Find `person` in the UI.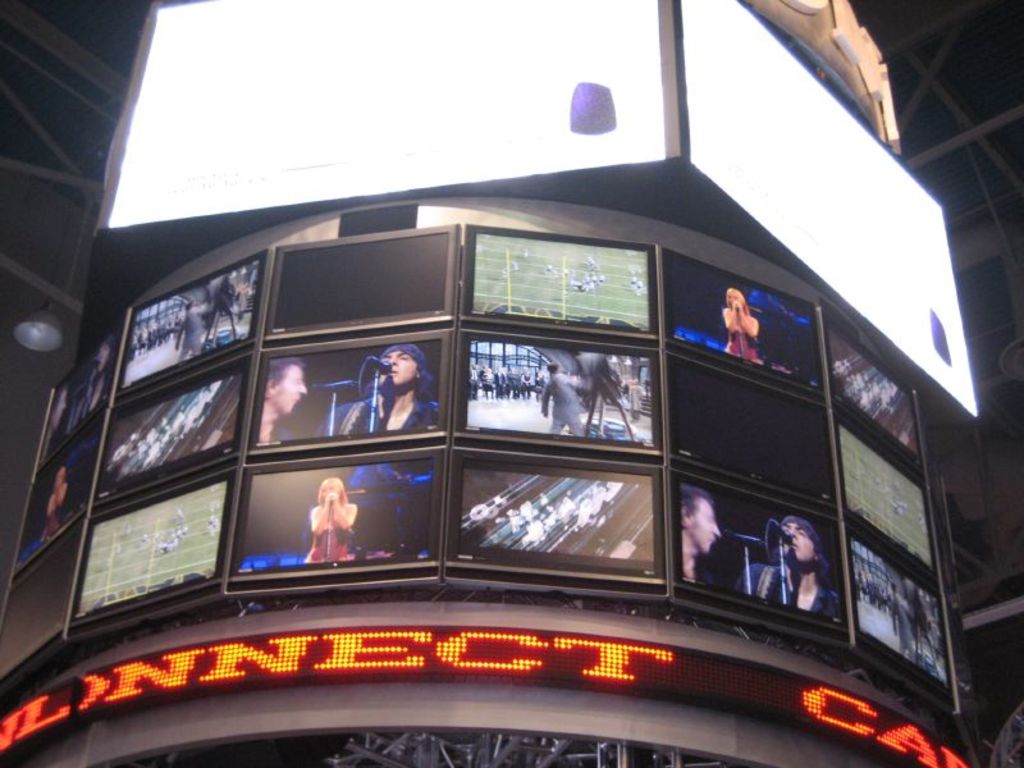
UI element at select_region(721, 287, 765, 361).
